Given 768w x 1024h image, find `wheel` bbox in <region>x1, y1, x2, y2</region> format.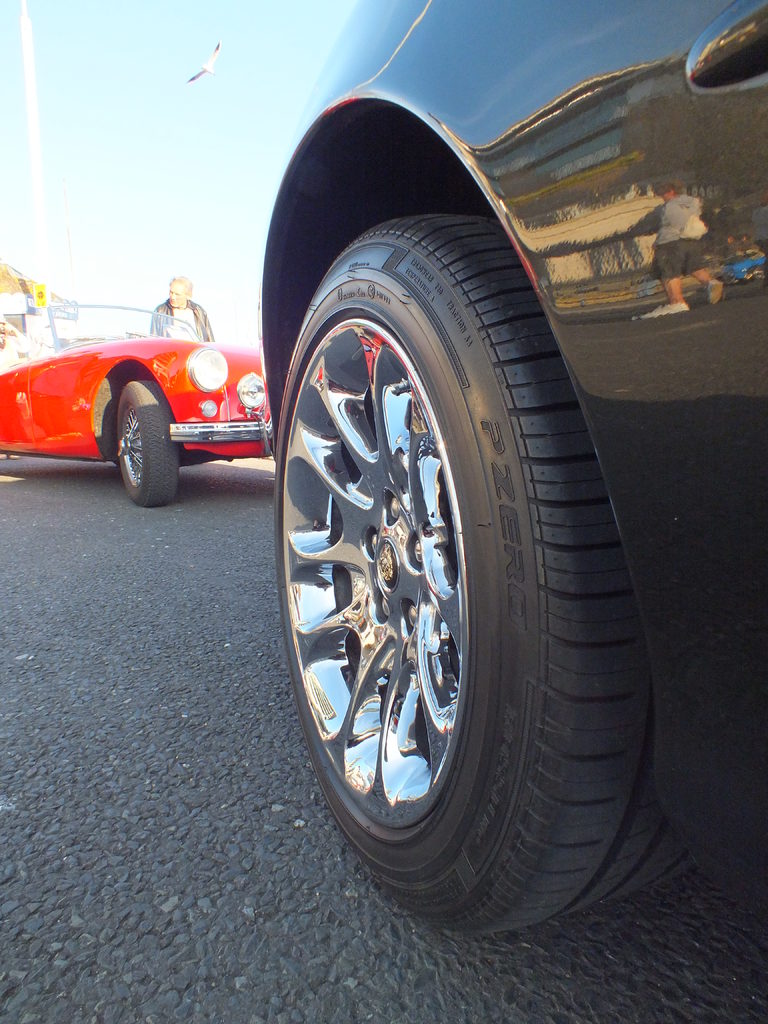
<region>120, 381, 187, 507</region>.
